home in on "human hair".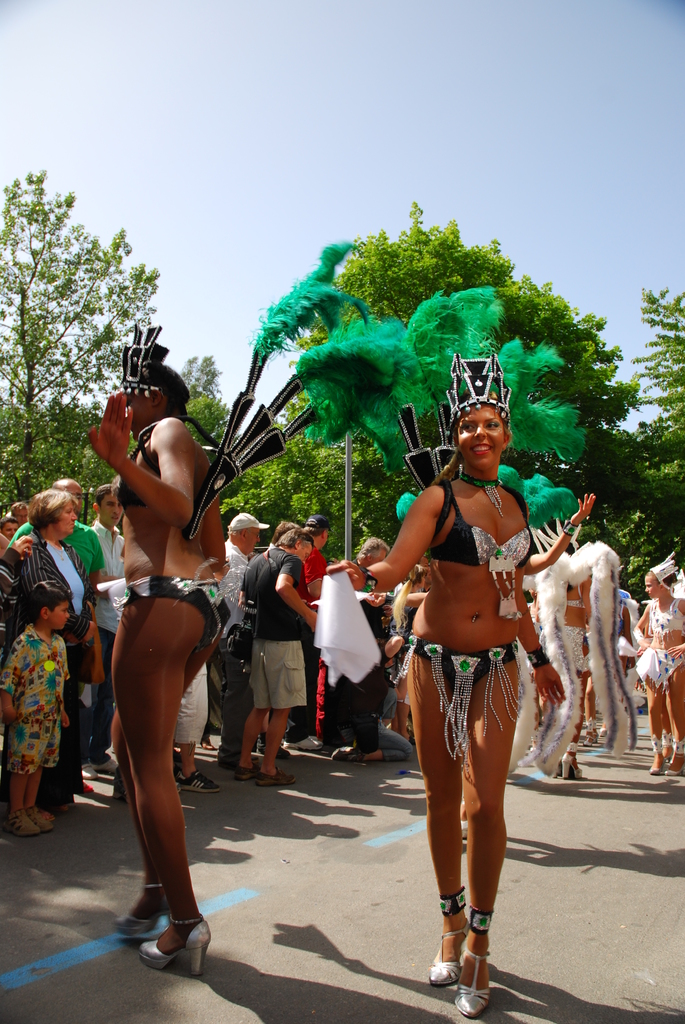
Homed in at bbox(26, 491, 74, 535).
